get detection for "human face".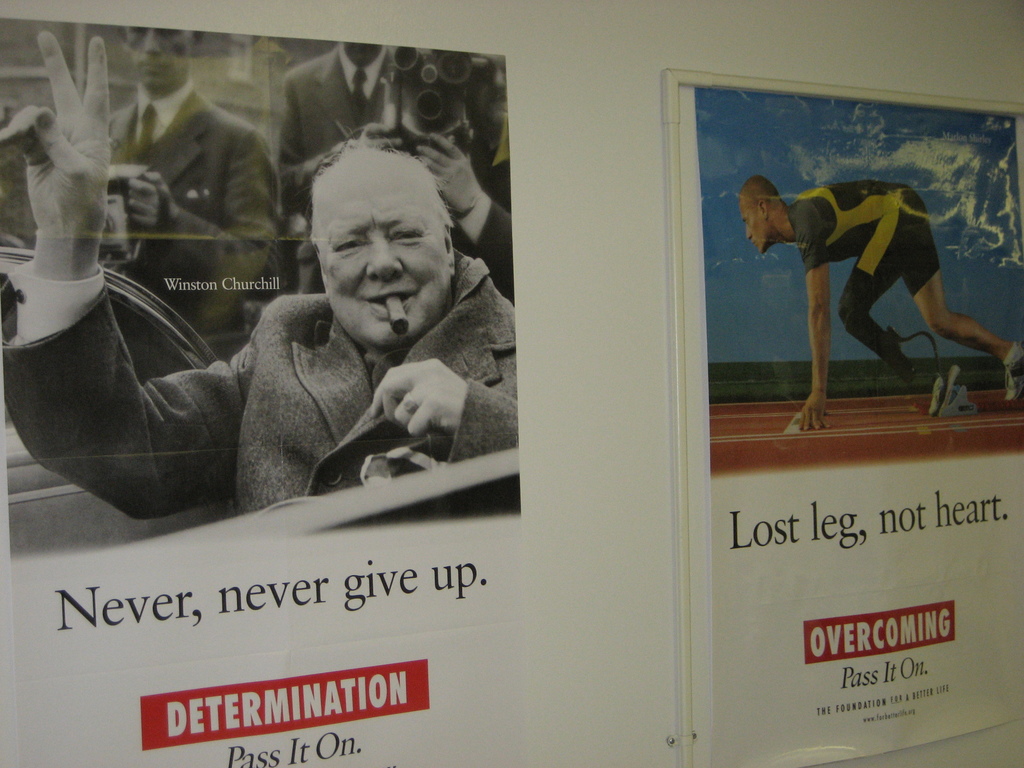
Detection: 737, 196, 761, 252.
